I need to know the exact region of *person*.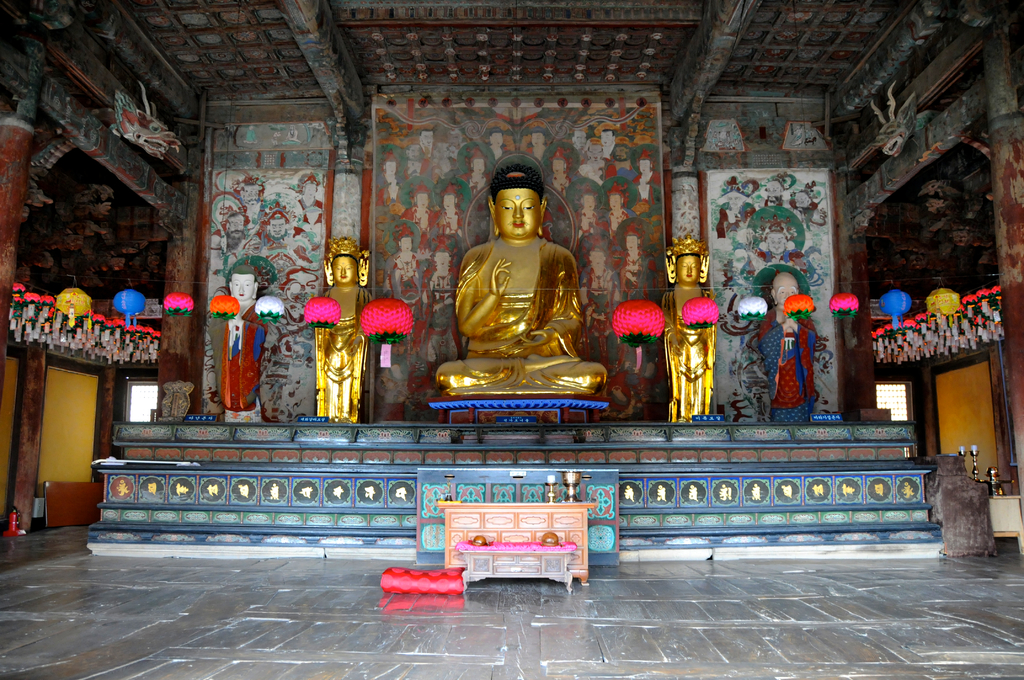
Region: [left=790, top=180, right=826, bottom=229].
